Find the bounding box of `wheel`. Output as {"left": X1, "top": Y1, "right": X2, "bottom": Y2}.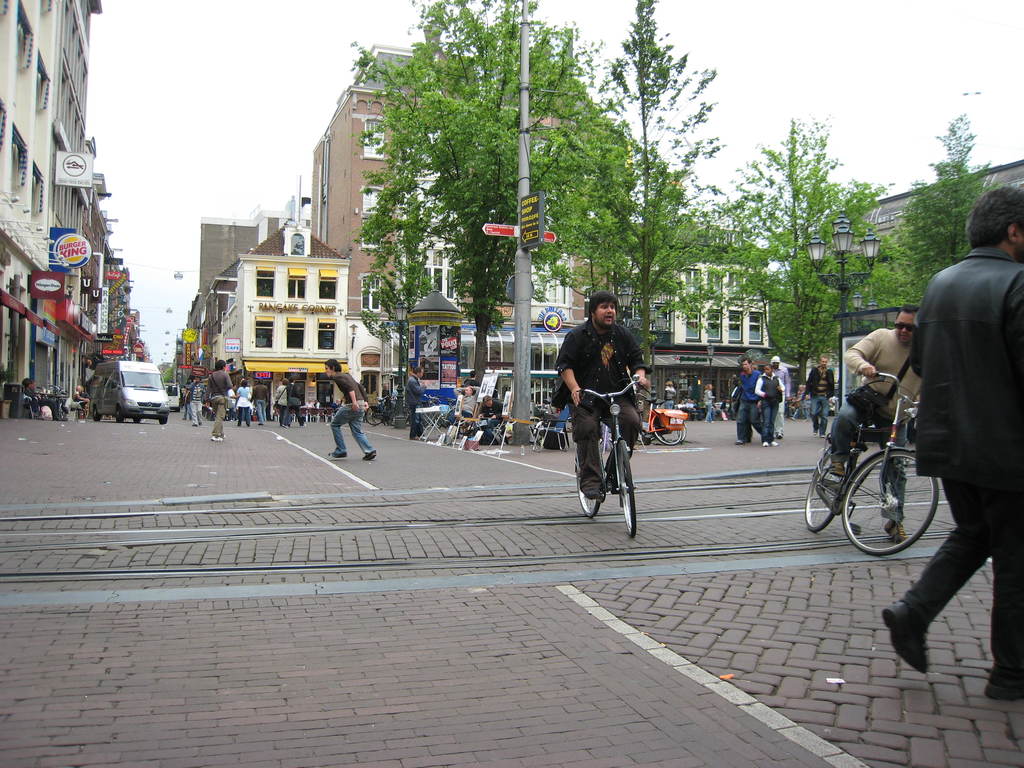
{"left": 132, "top": 418, "right": 140, "bottom": 424}.
